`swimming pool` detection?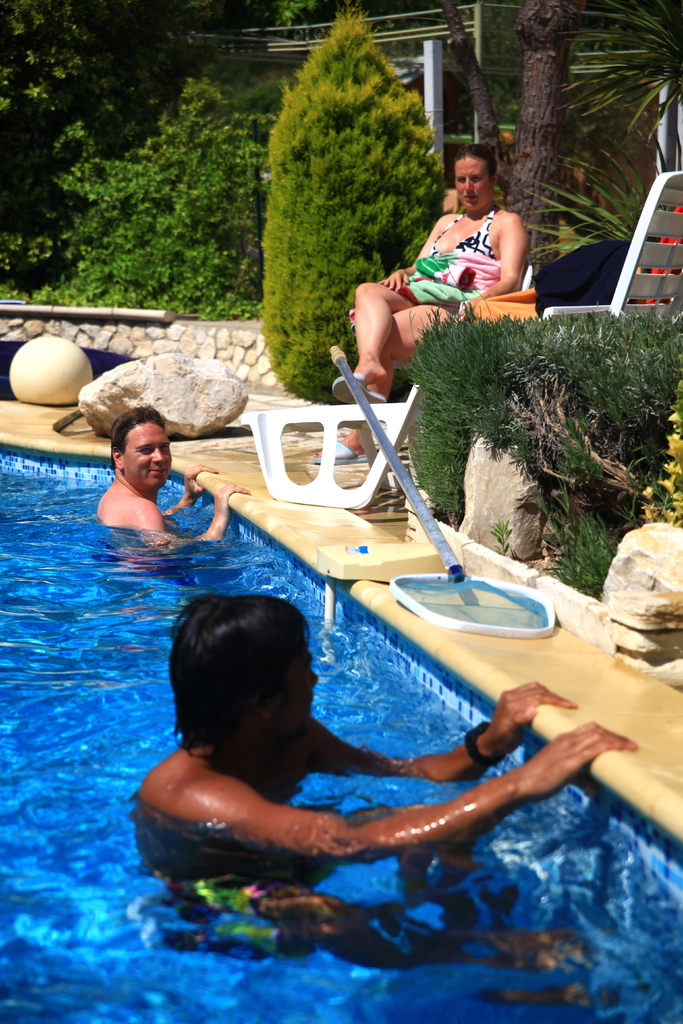
18:422:679:987
